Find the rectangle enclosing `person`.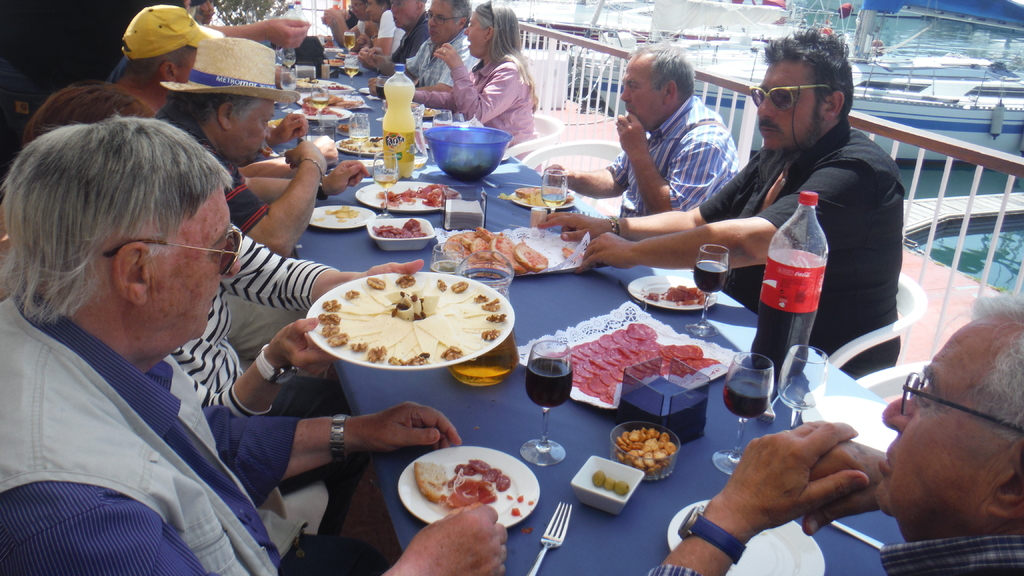
[404, 0, 545, 151].
